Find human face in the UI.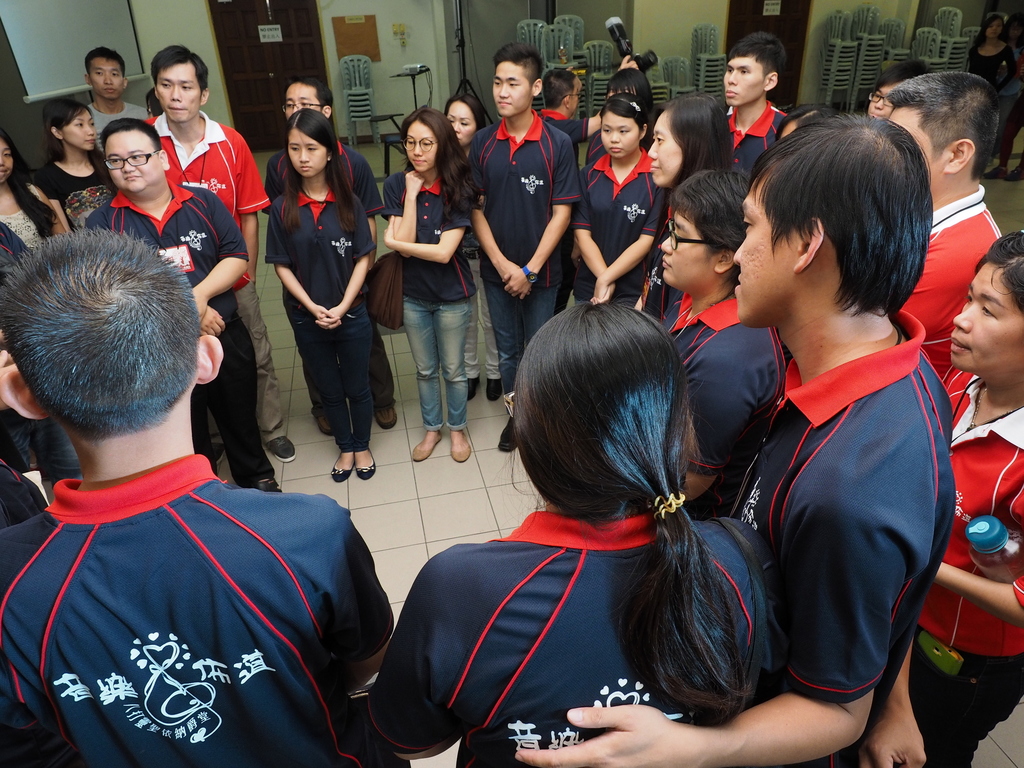
UI element at box=[103, 129, 163, 193].
